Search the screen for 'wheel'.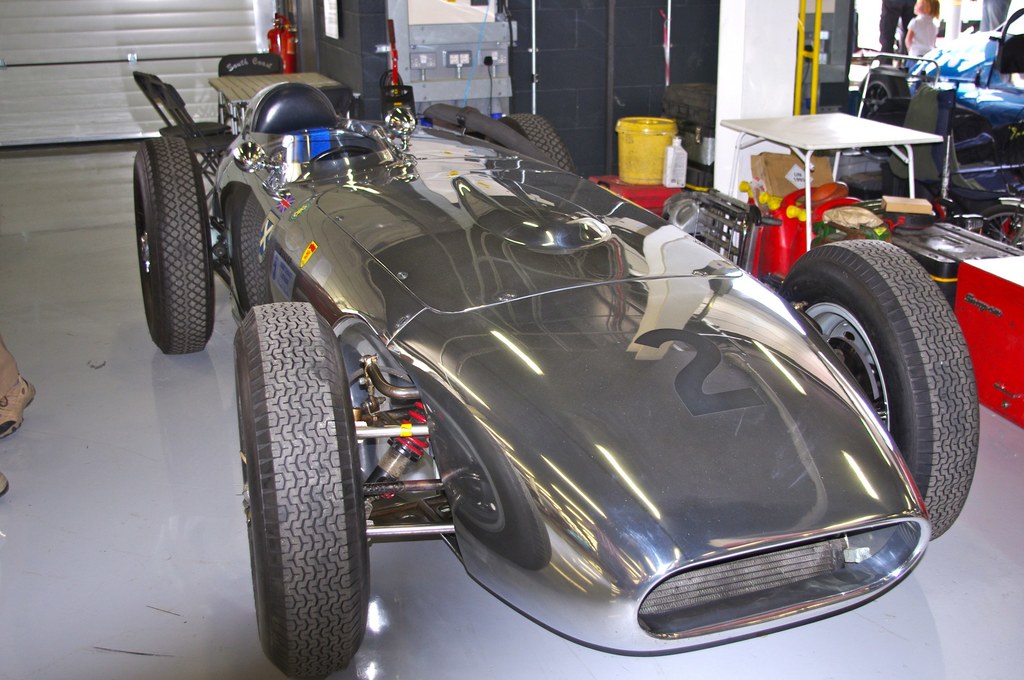
Found at rect(134, 134, 215, 360).
